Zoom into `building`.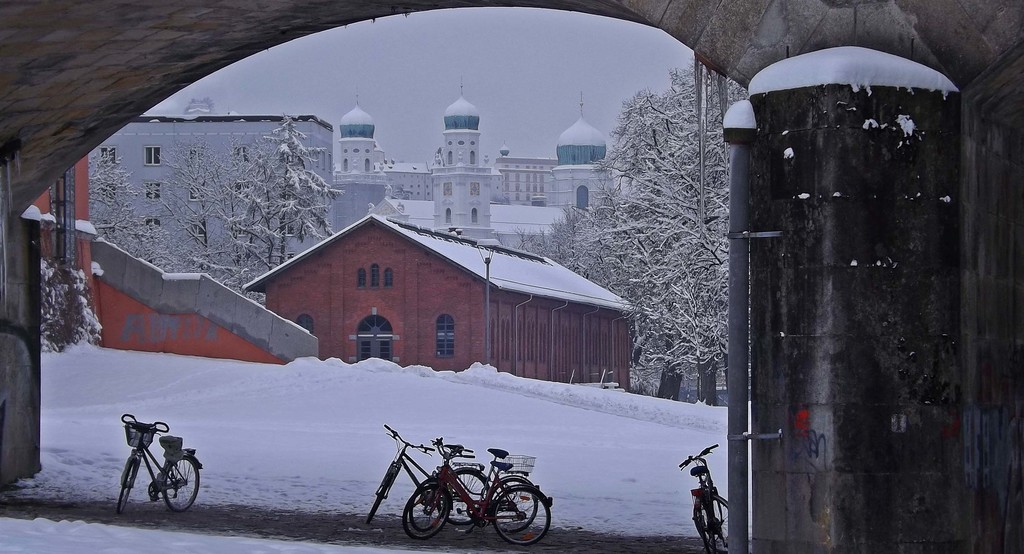
Zoom target: (332,89,627,256).
